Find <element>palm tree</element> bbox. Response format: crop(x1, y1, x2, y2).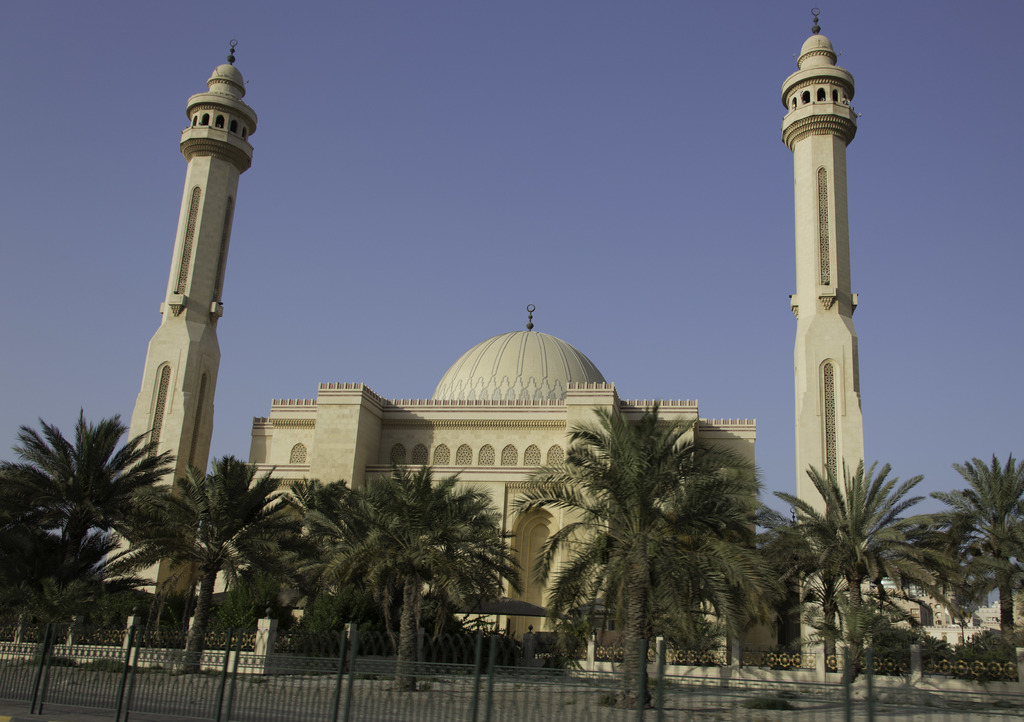
crop(16, 394, 135, 643).
